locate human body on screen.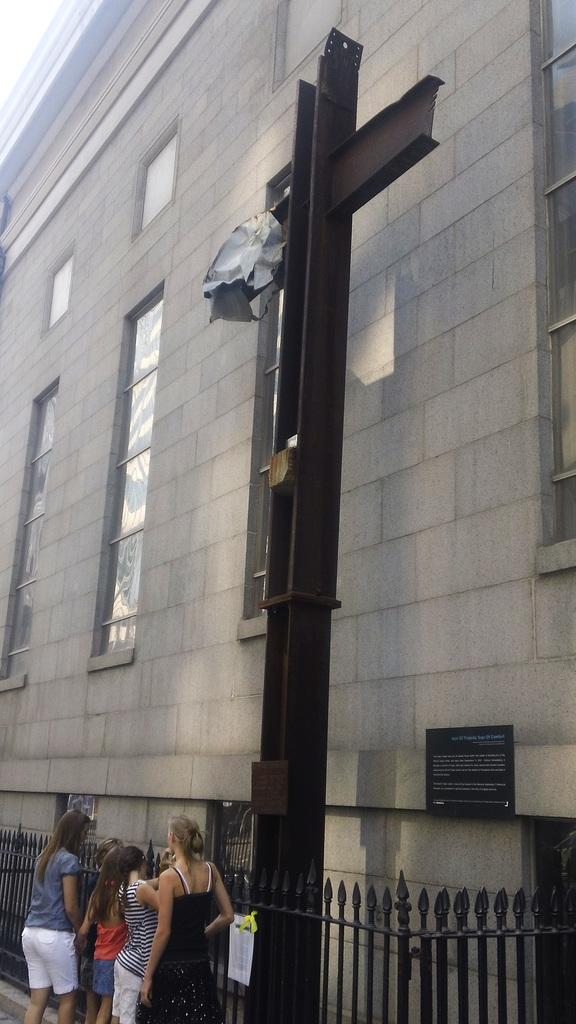
On screen at bbox=(123, 833, 231, 1016).
